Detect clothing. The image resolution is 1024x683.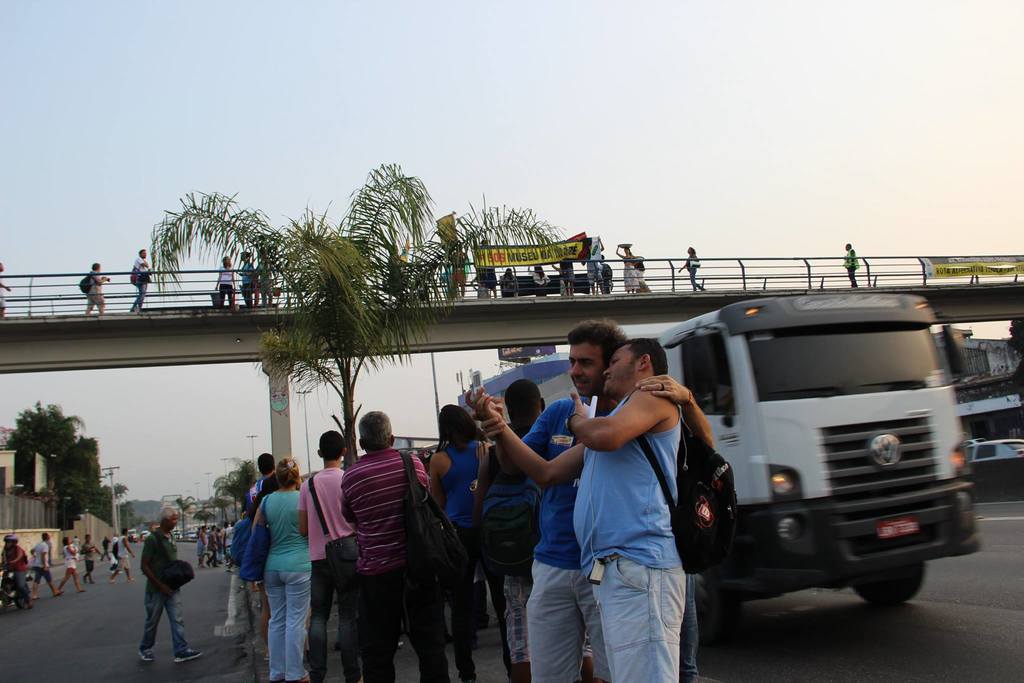
rect(140, 527, 192, 652).
